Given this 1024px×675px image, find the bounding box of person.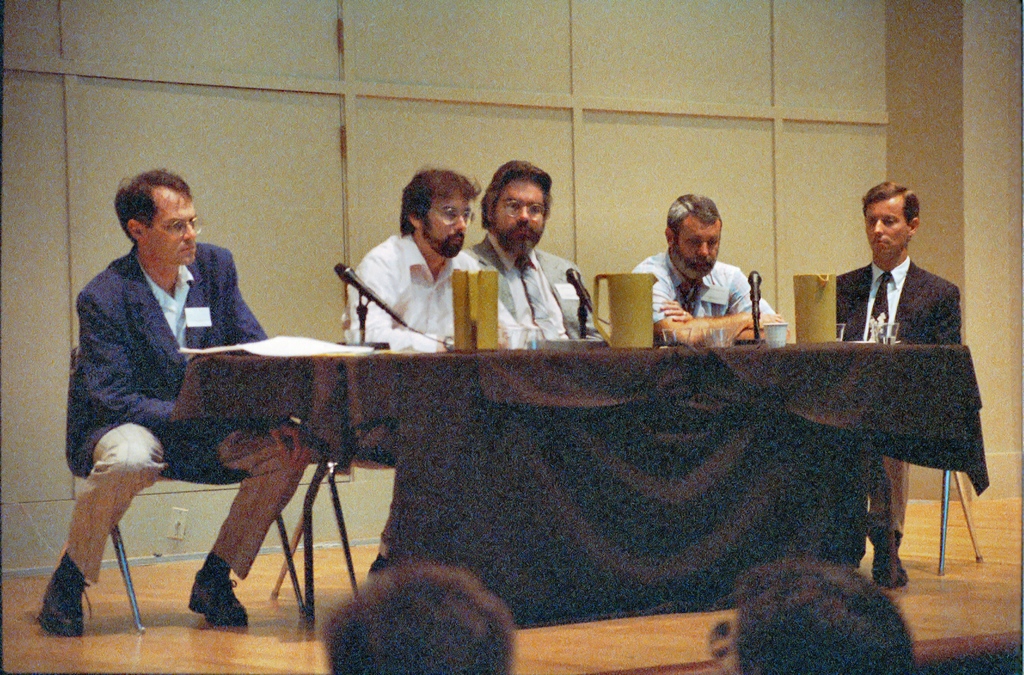
bbox(721, 553, 918, 674).
